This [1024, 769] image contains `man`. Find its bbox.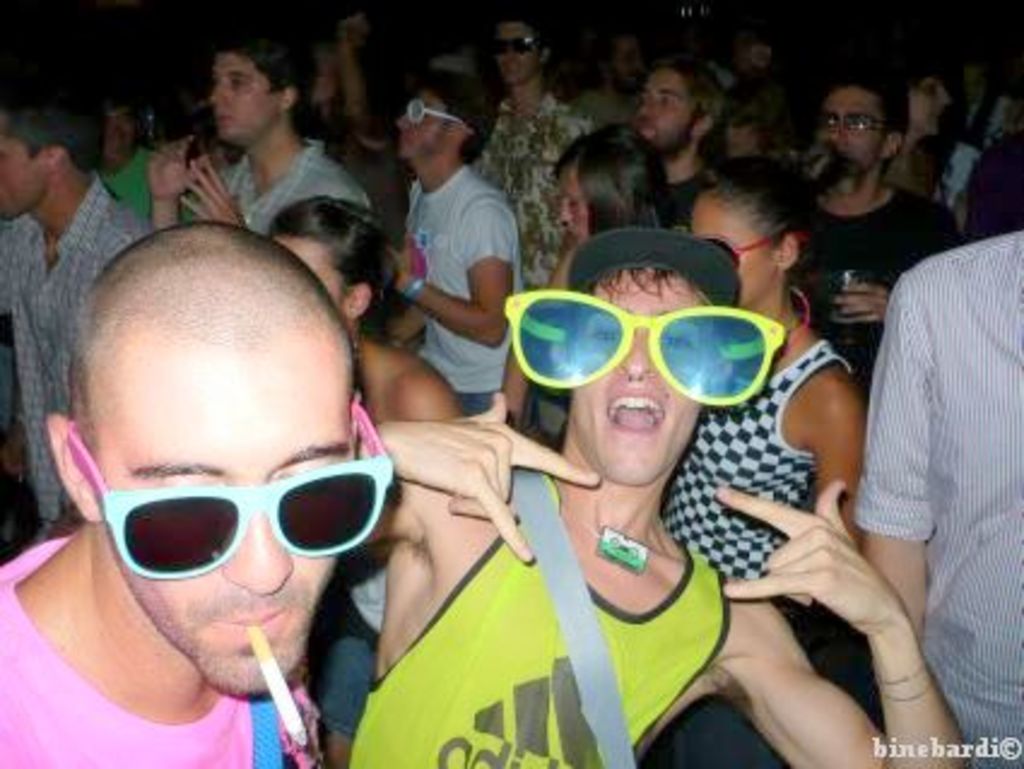
[0,212,402,767].
